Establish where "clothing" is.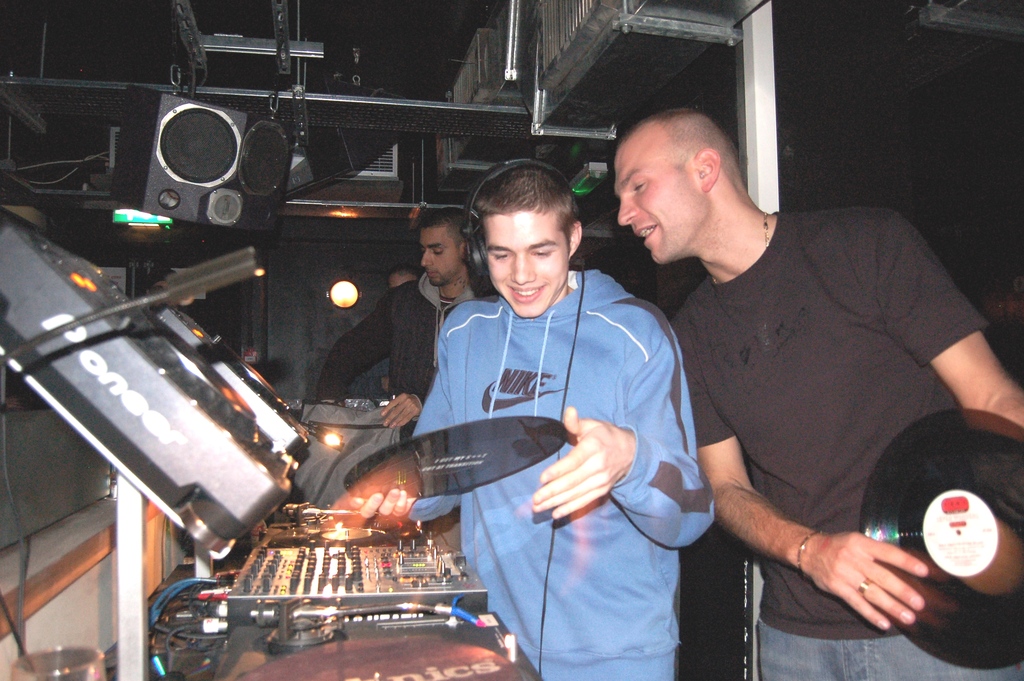
Established at {"x1": 403, "y1": 272, "x2": 715, "y2": 680}.
